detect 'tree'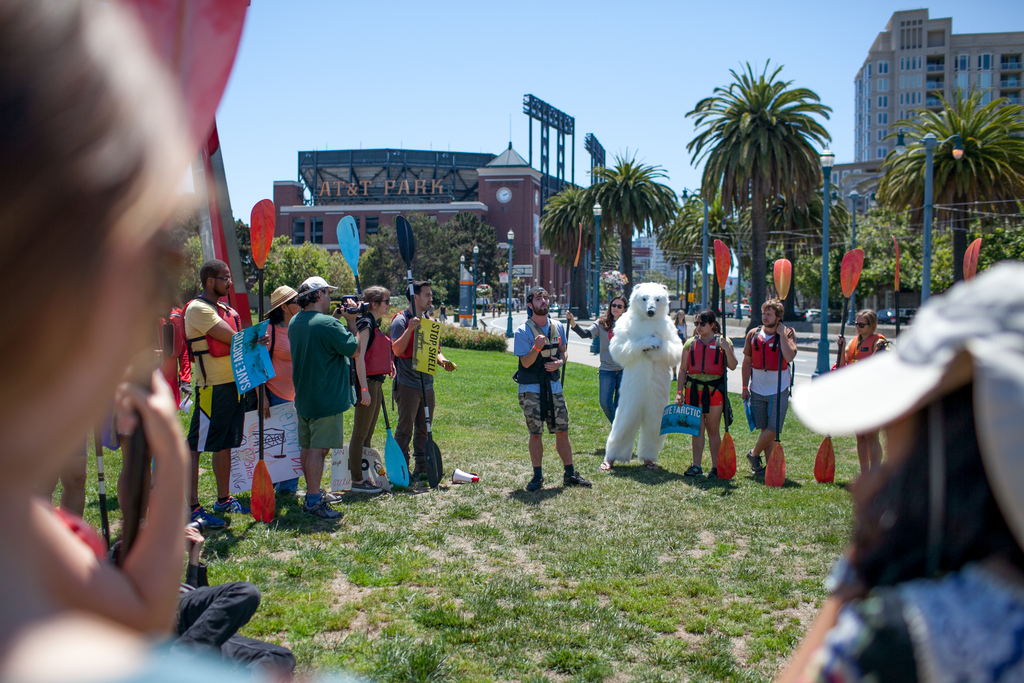
876/92/1023/286
